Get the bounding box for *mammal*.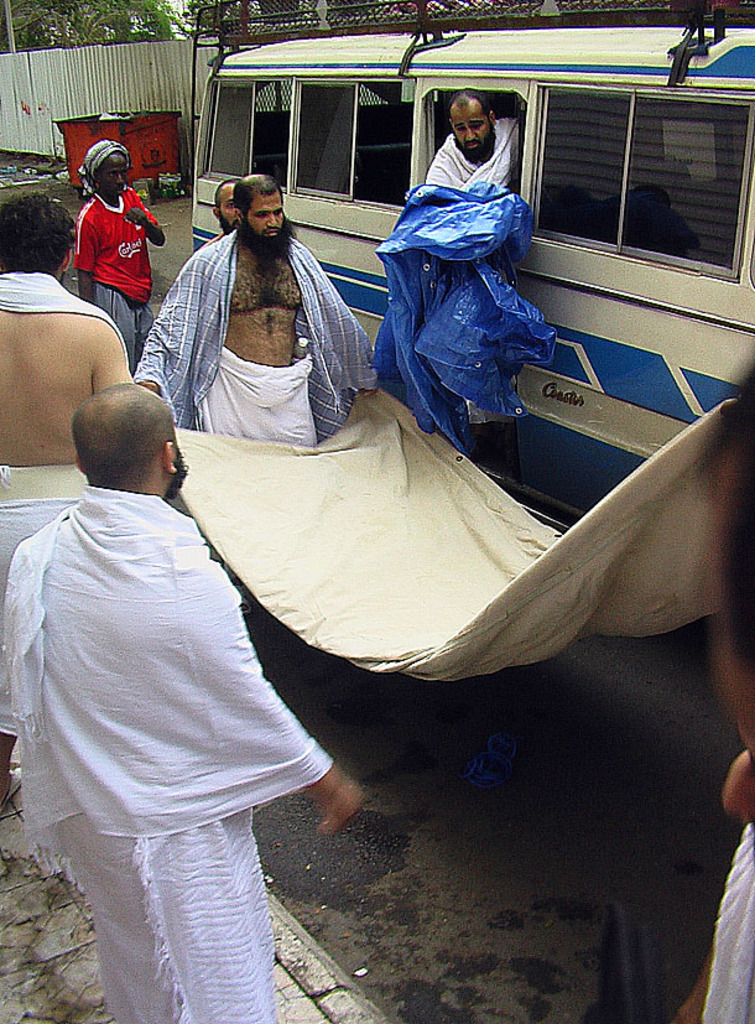
BBox(137, 173, 387, 443).
